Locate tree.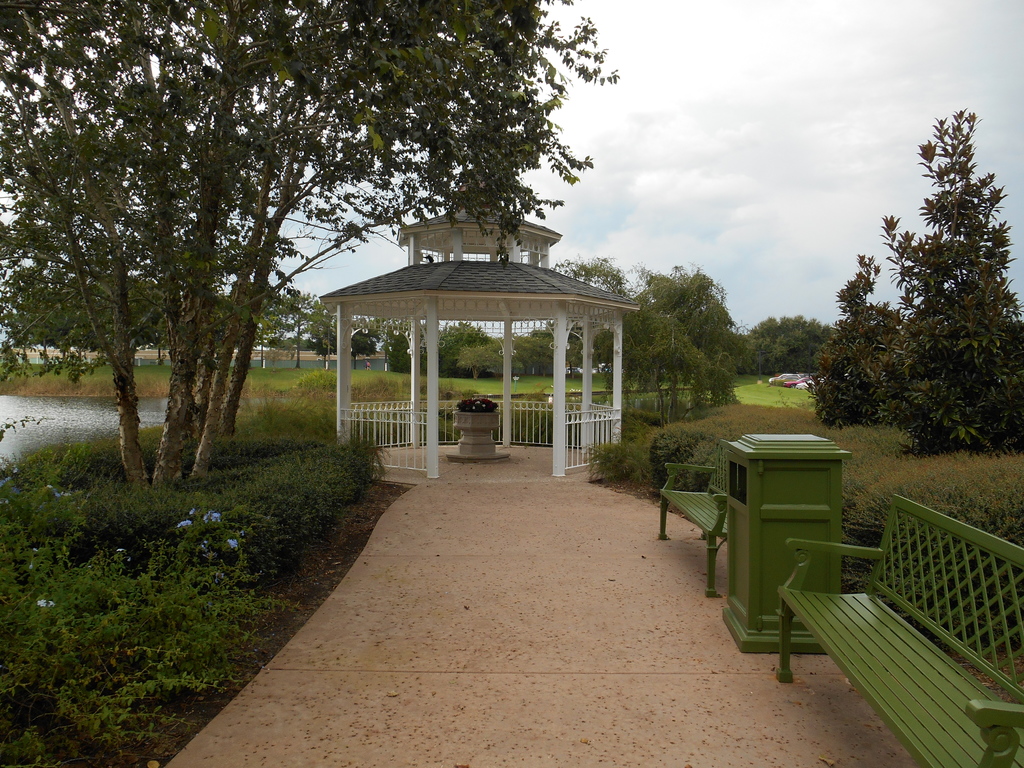
Bounding box: (806, 105, 1023, 456).
